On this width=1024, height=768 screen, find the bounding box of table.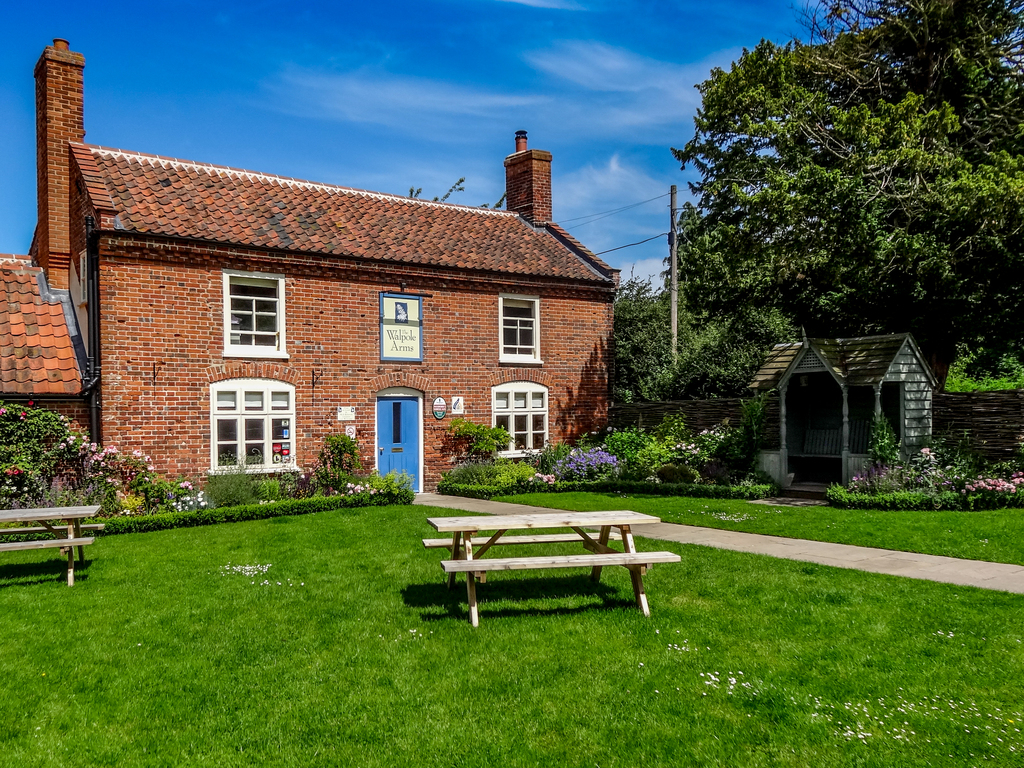
Bounding box: BBox(0, 507, 96, 591).
